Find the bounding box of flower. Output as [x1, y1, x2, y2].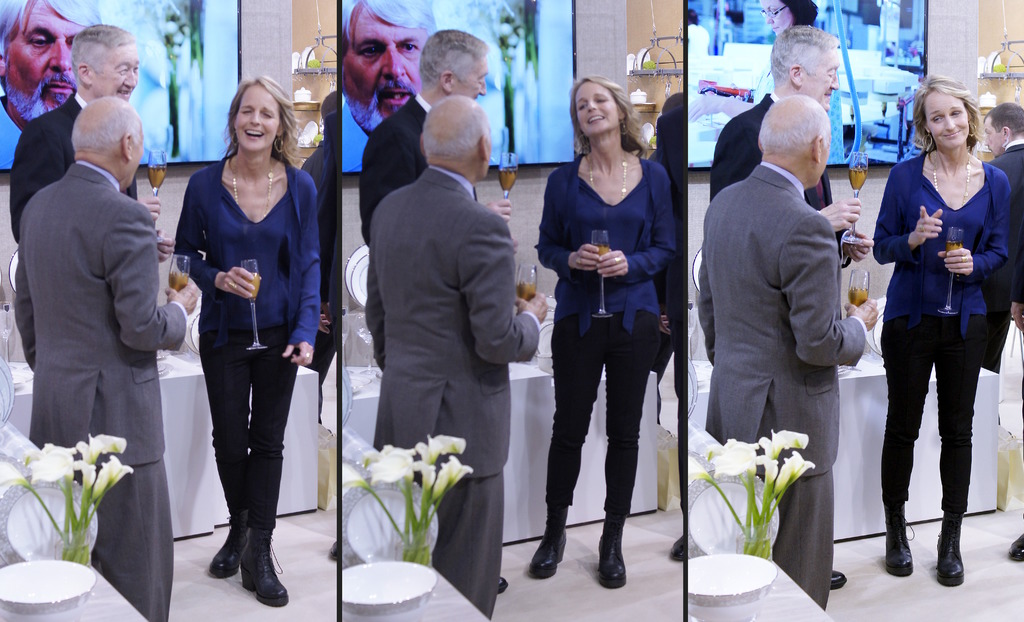
[28, 454, 81, 498].
